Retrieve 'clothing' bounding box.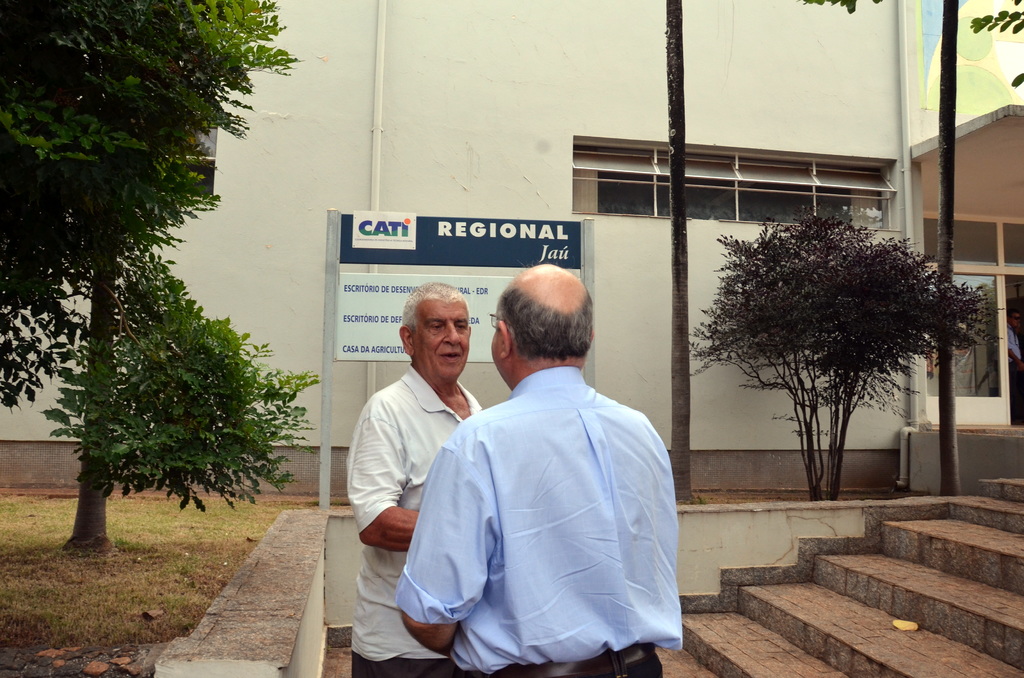
Bounding box: (left=397, top=360, right=694, bottom=677).
